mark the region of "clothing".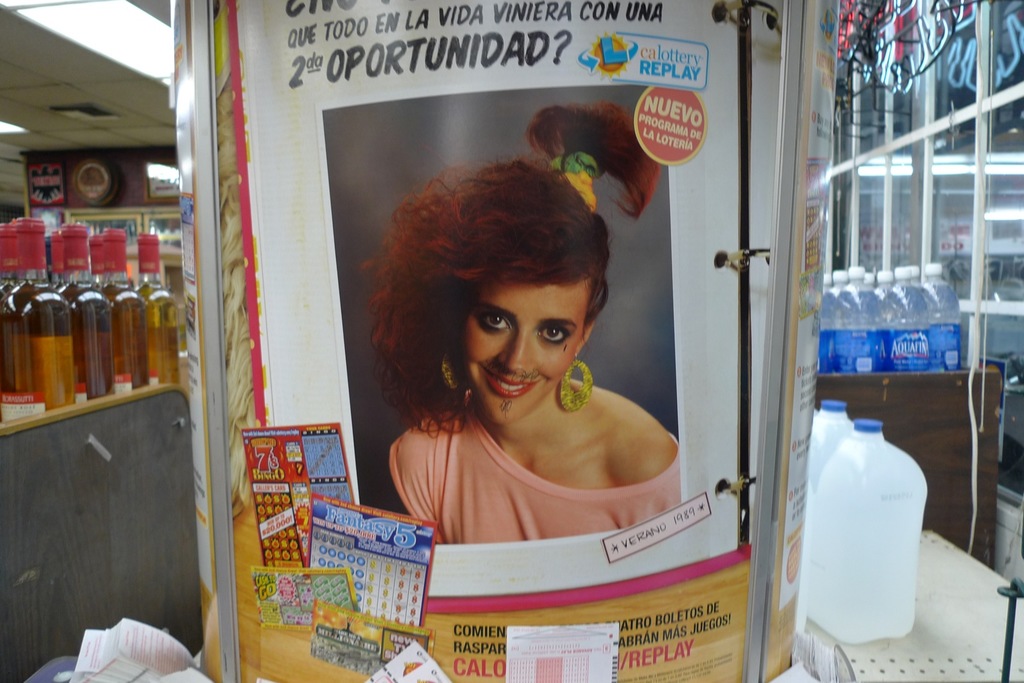
Region: region(382, 391, 676, 549).
